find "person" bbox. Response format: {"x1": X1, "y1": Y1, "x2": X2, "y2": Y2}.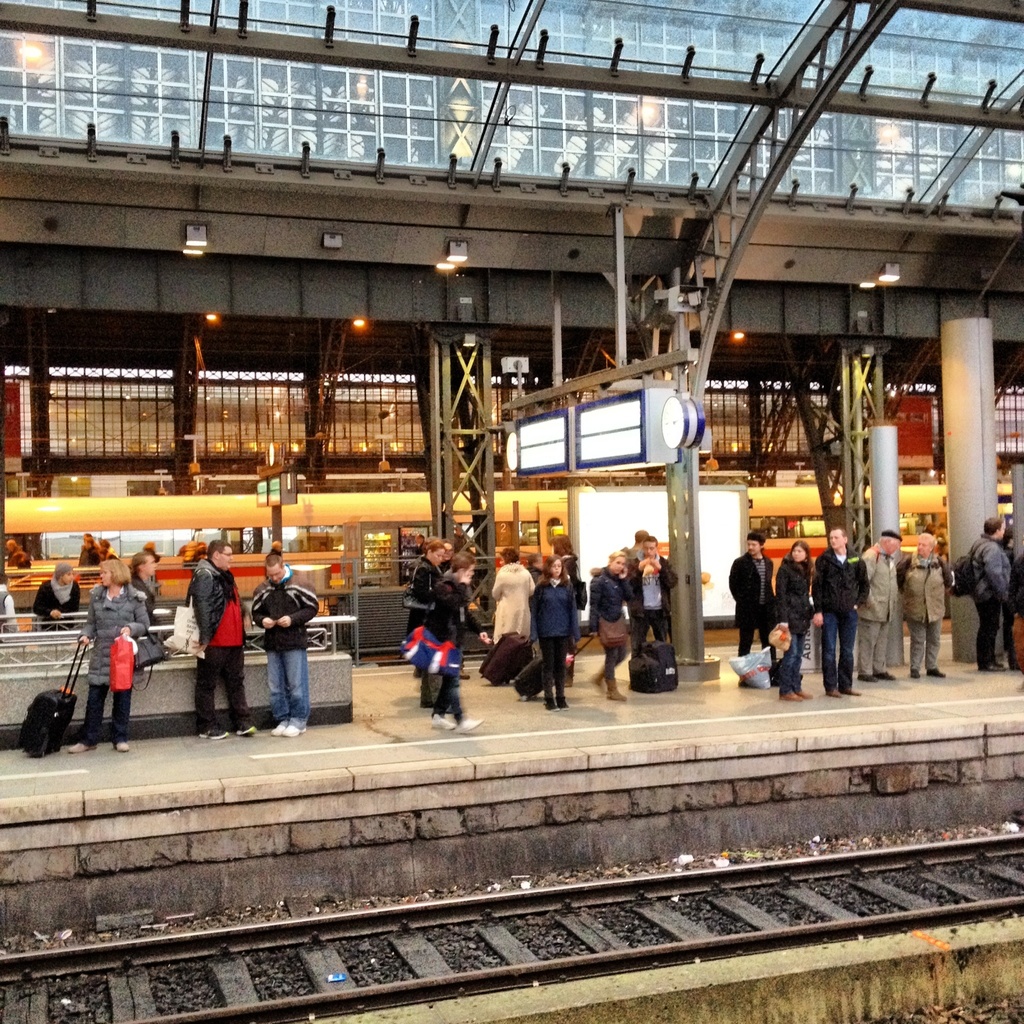
{"x1": 861, "y1": 528, "x2": 901, "y2": 685}.
